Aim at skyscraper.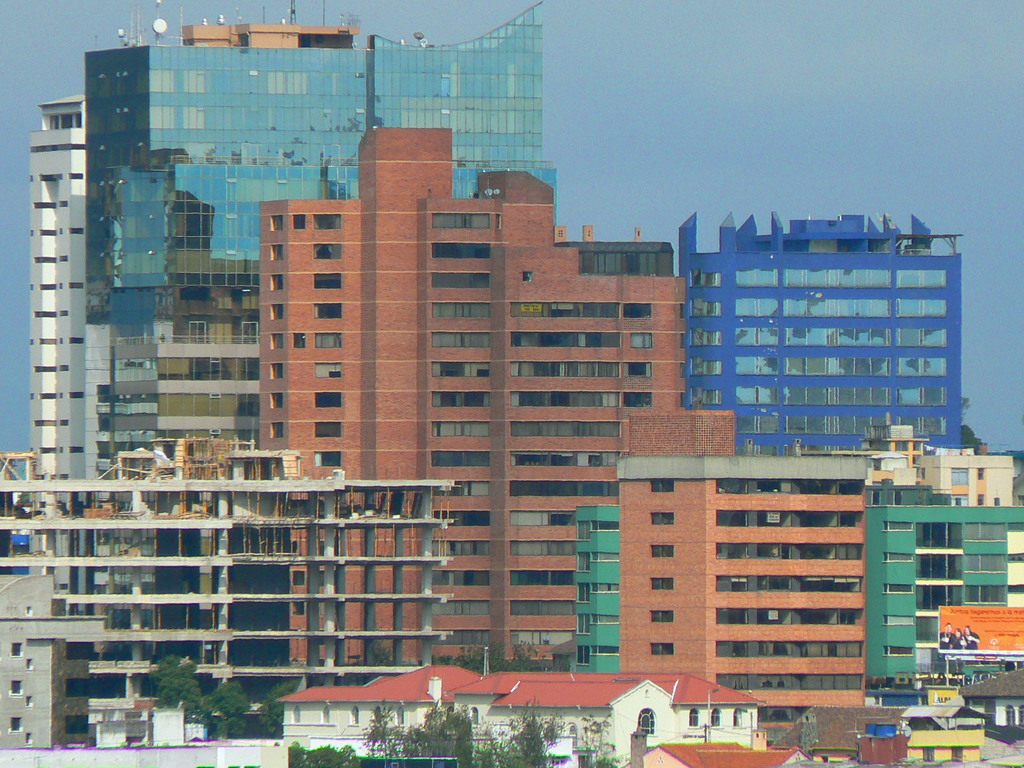
Aimed at 646 216 977 504.
